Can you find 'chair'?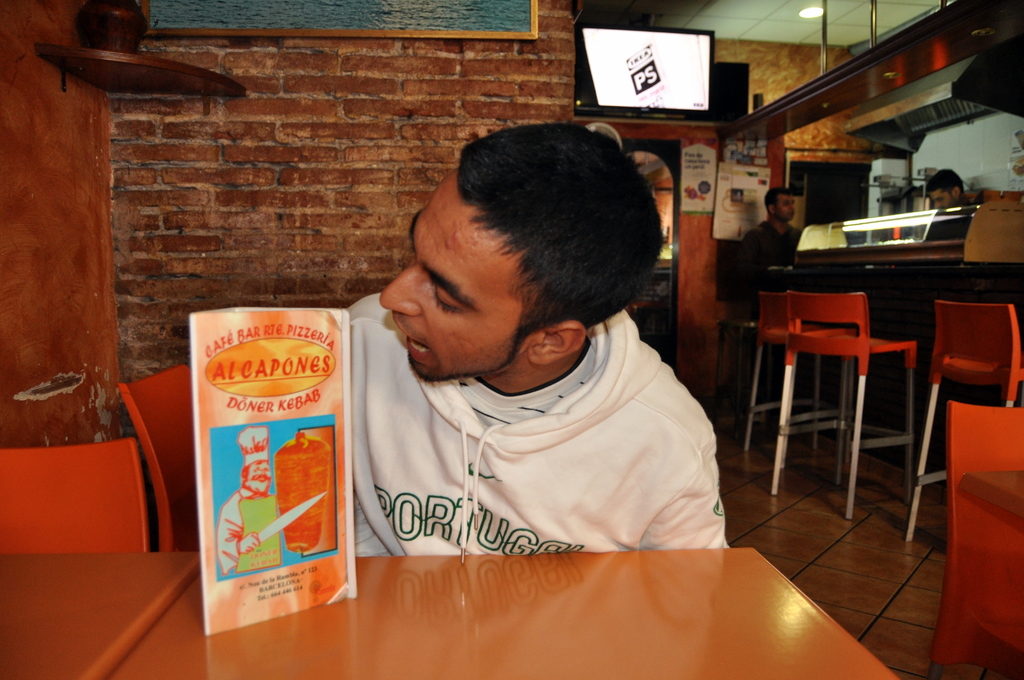
Yes, bounding box: {"x1": 924, "y1": 403, "x2": 1023, "y2": 679}.
